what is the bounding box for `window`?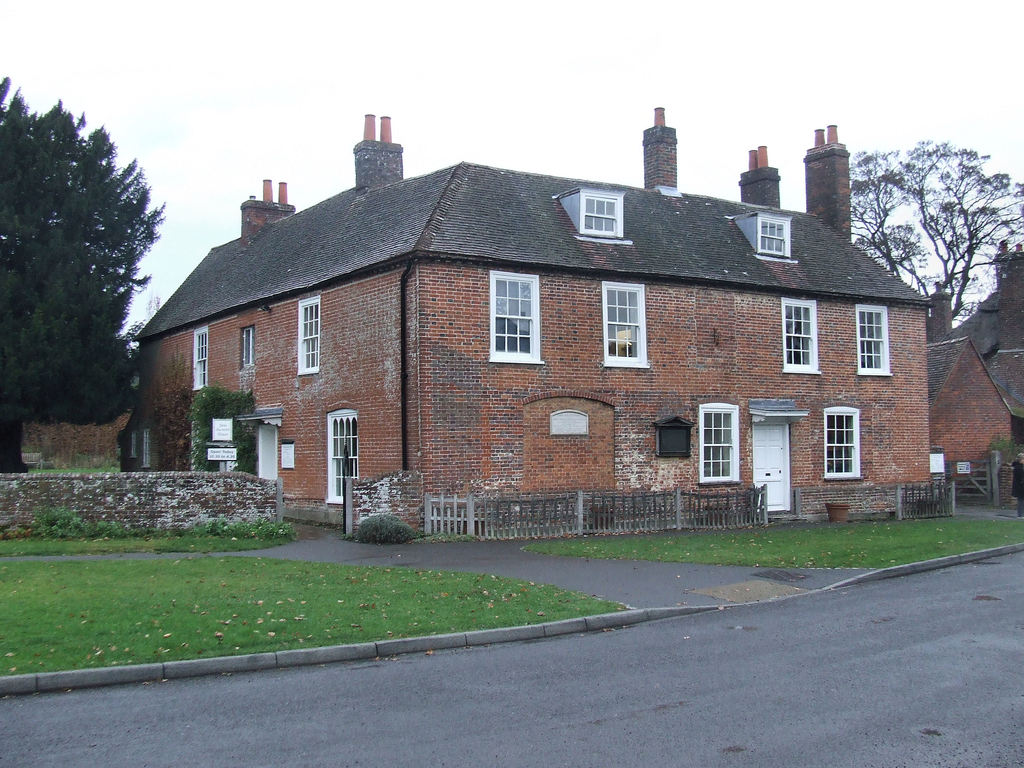
<region>781, 295, 821, 374</region>.
